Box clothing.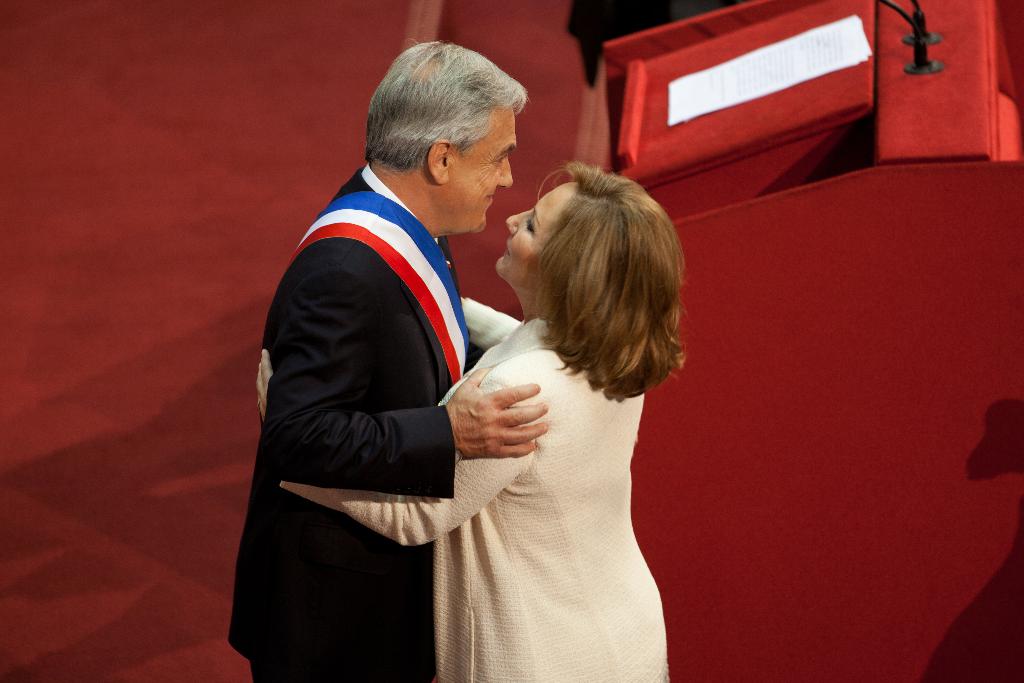
(281, 294, 673, 682).
